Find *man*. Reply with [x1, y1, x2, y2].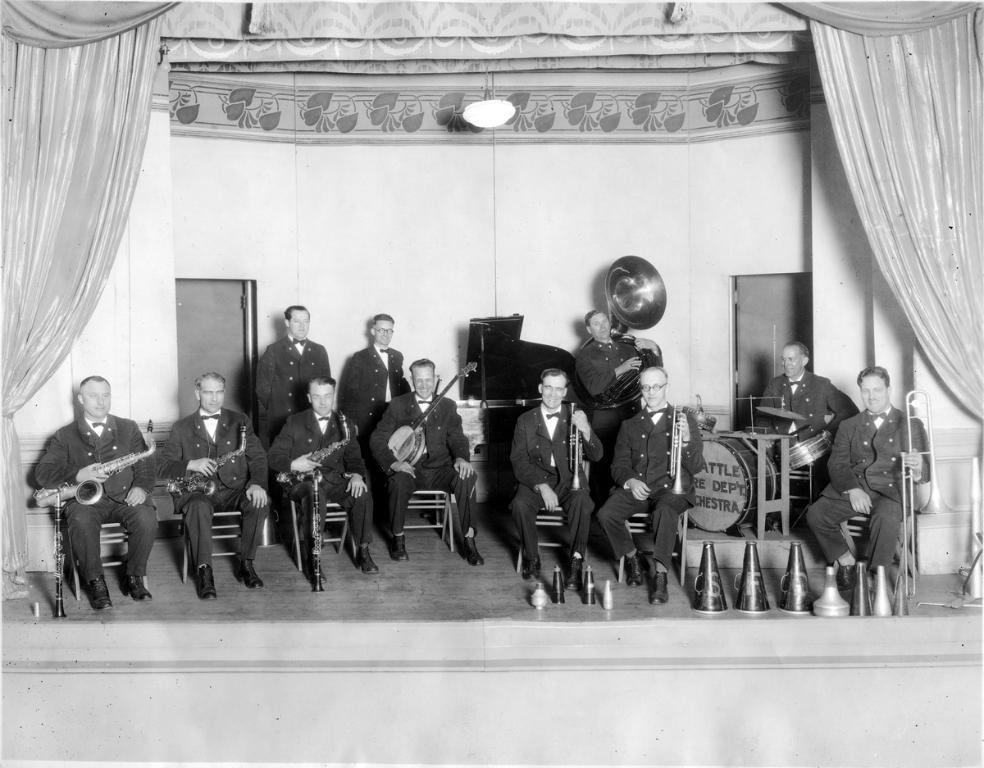
[756, 341, 860, 511].
